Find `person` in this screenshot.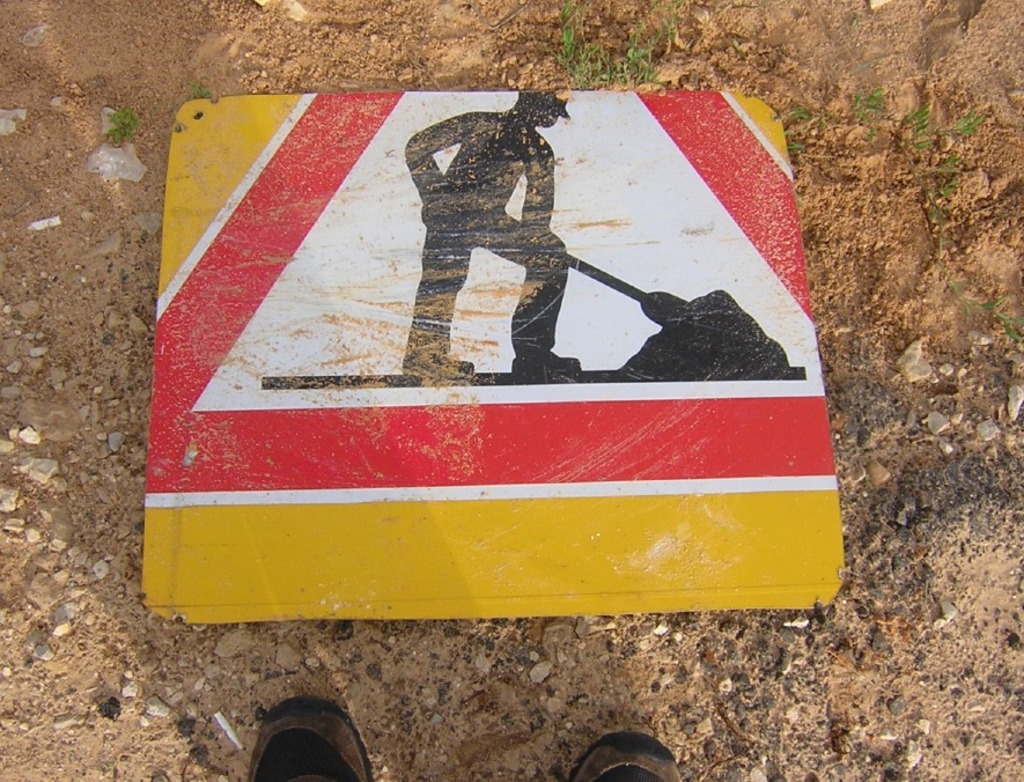
The bounding box for `person` is Rect(404, 89, 581, 370).
